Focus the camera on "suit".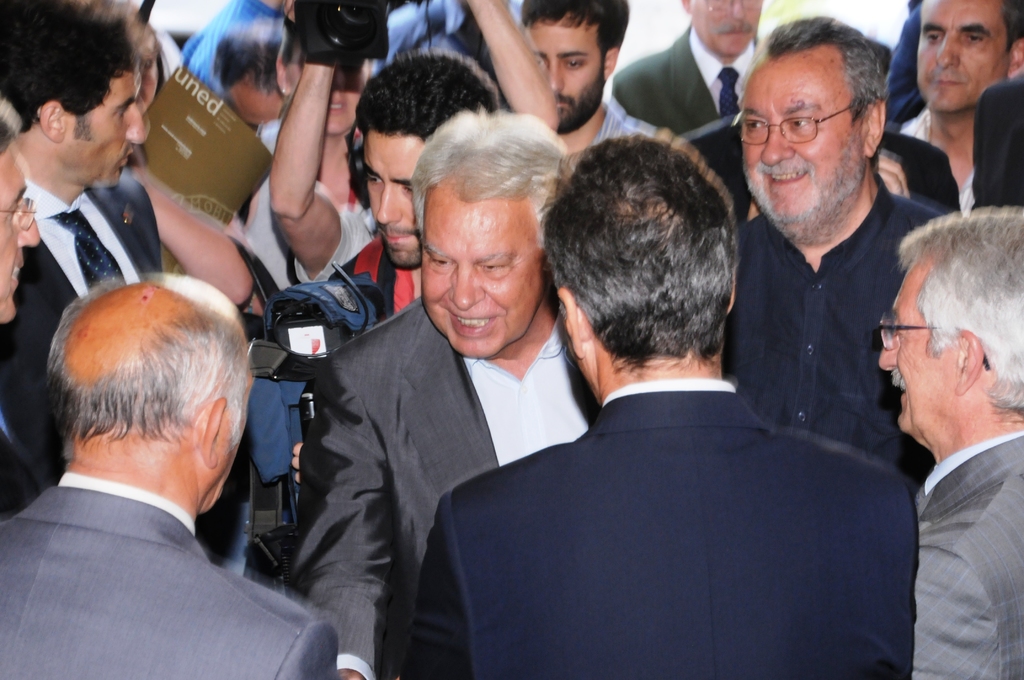
Focus region: 413 387 925 679.
